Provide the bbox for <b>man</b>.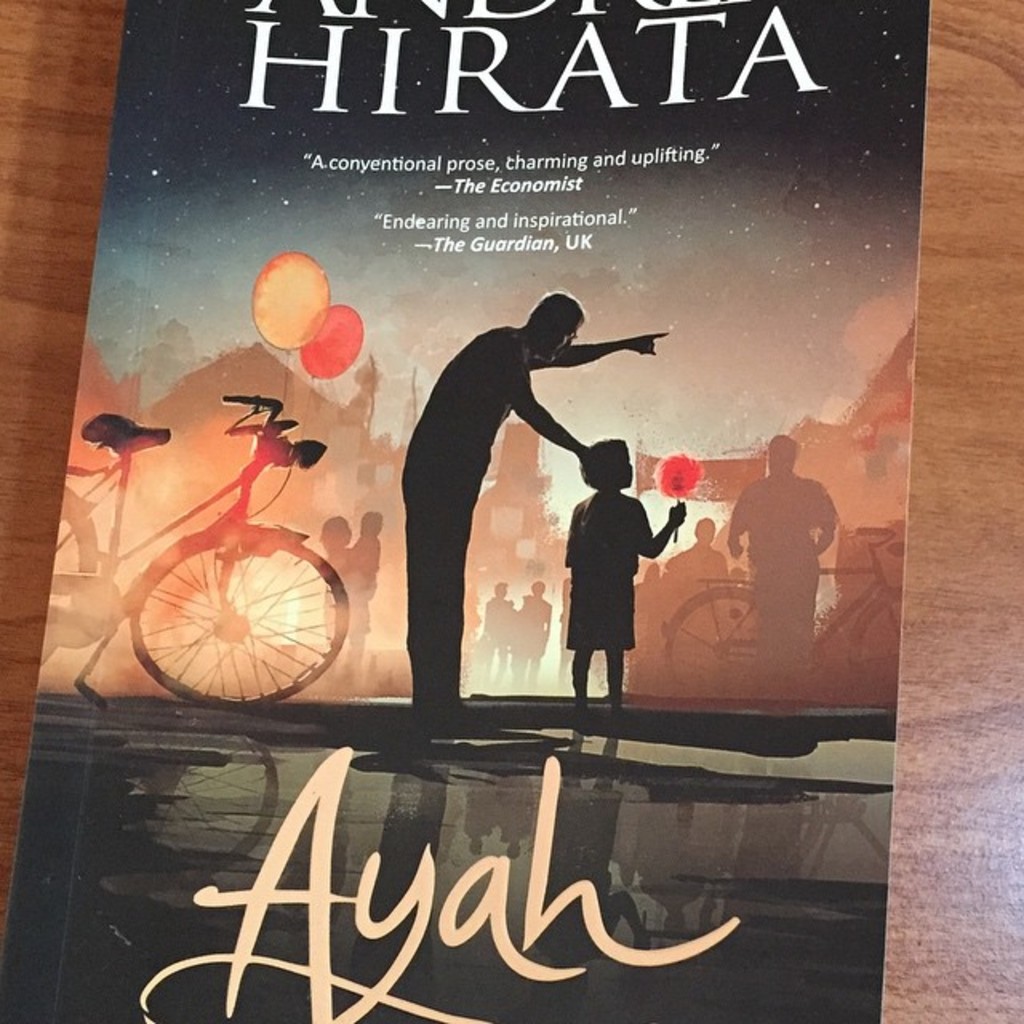
<region>486, 578, 517, 685</region>.
